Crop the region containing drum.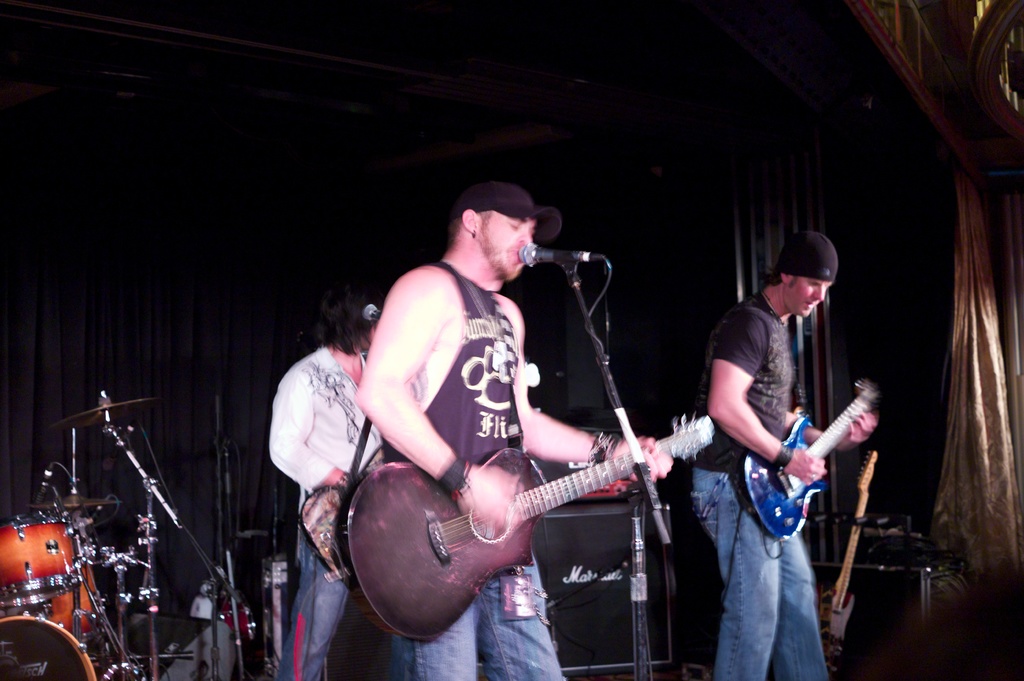
Crop region: {"left": 1, "top": 513, "right": 79, "bottom": 608}.
